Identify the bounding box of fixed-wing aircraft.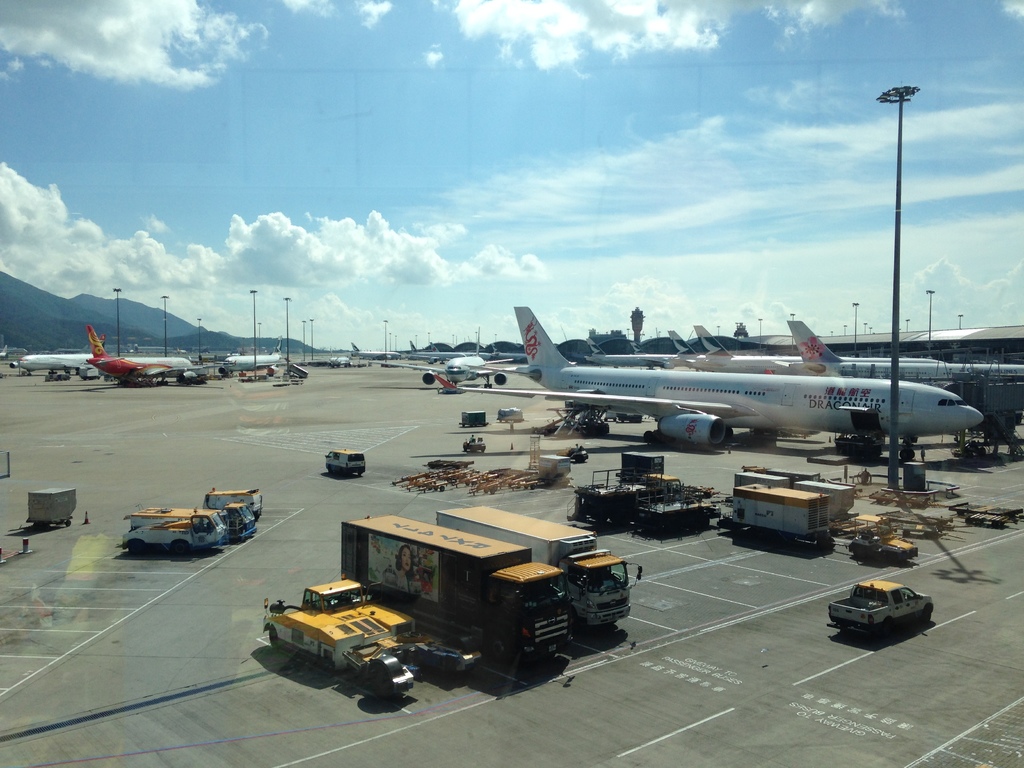
[401,344,463,360].
